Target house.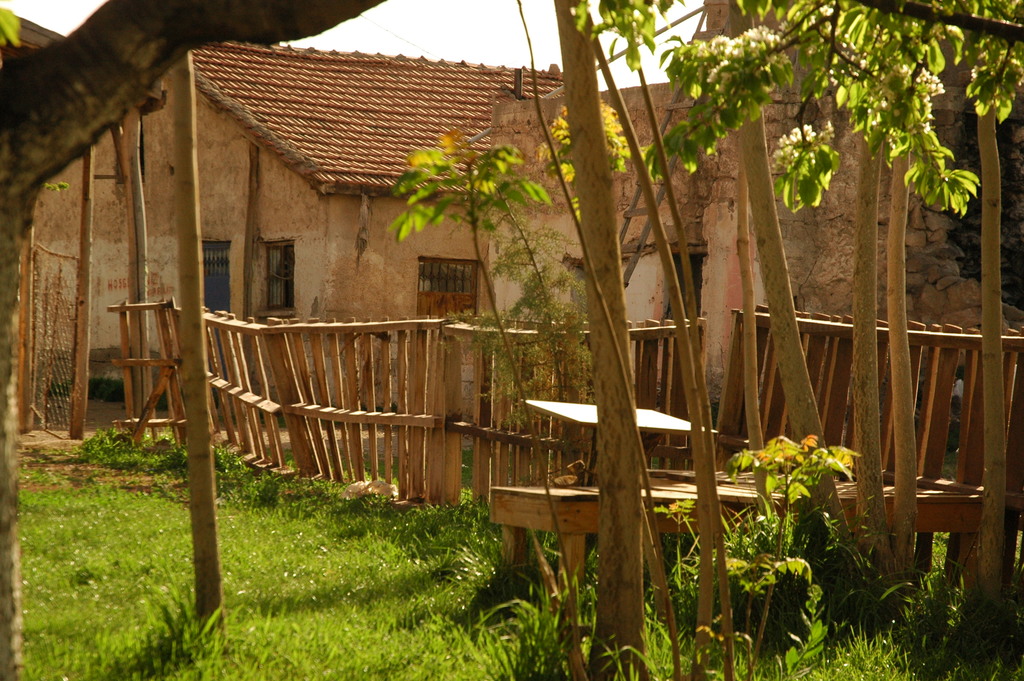
Target region: region(0, 13, 567, 420).
